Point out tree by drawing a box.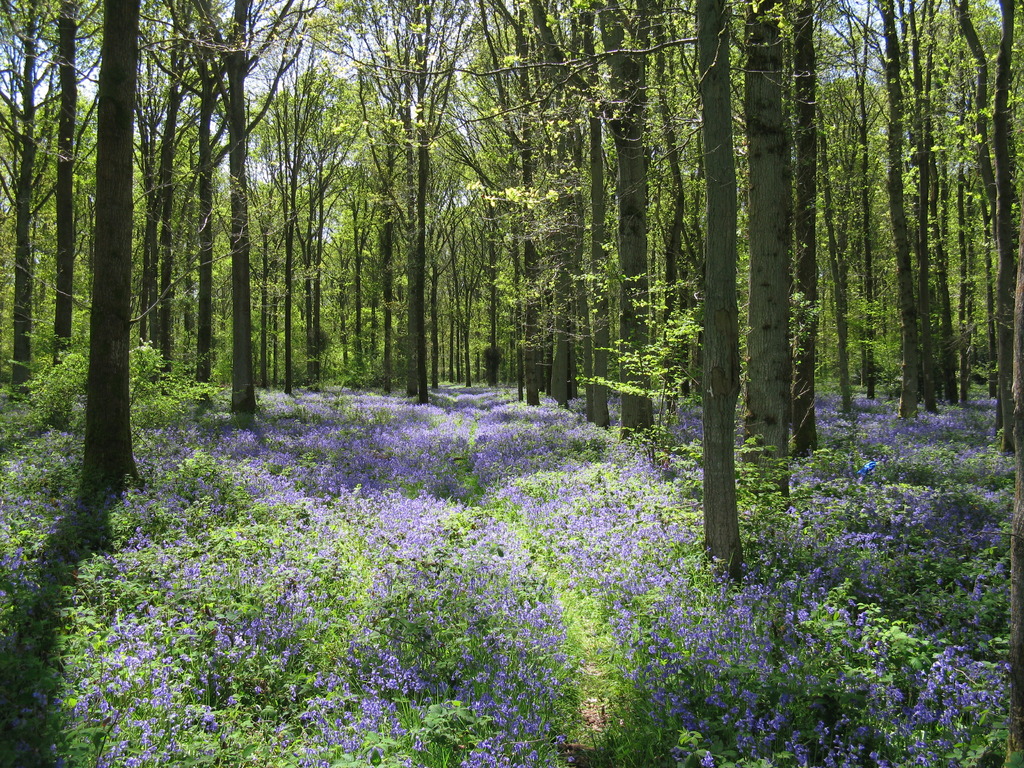
x1=310, y1=67, x2=352, y2=381.
